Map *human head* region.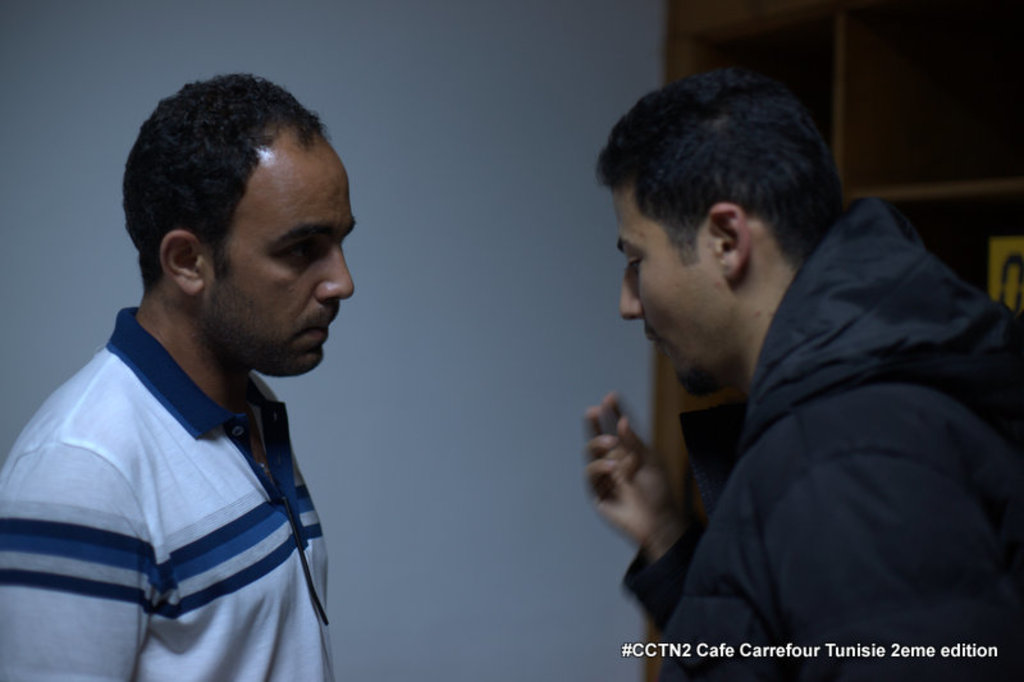
Mapped to [595,67,842,400].
